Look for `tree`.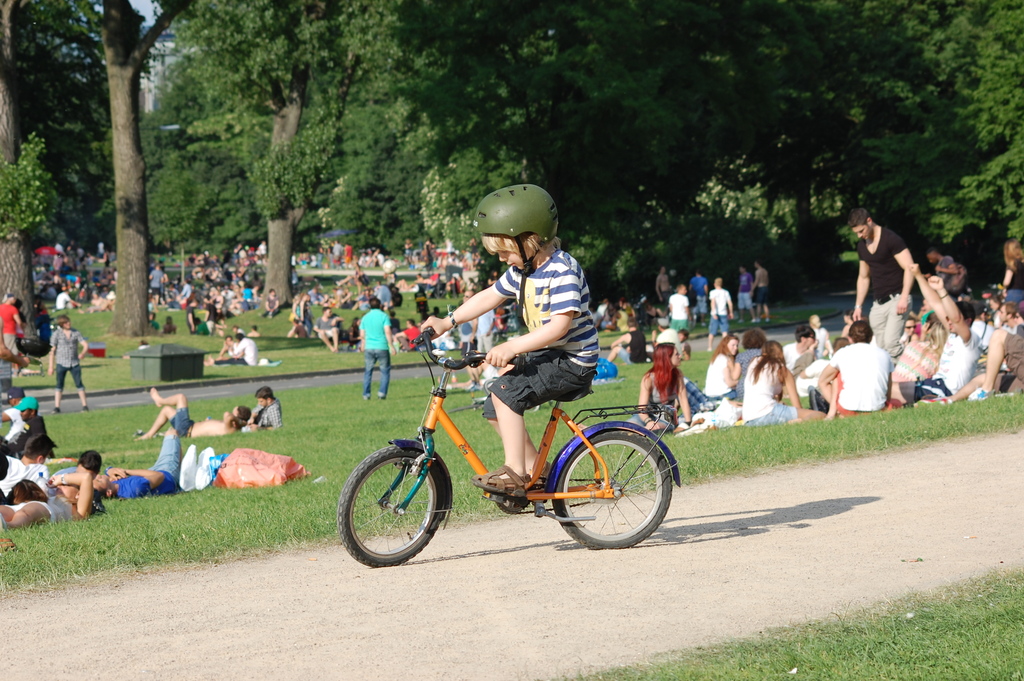
Found: left=170, top=0, right=356, bottom=316.
